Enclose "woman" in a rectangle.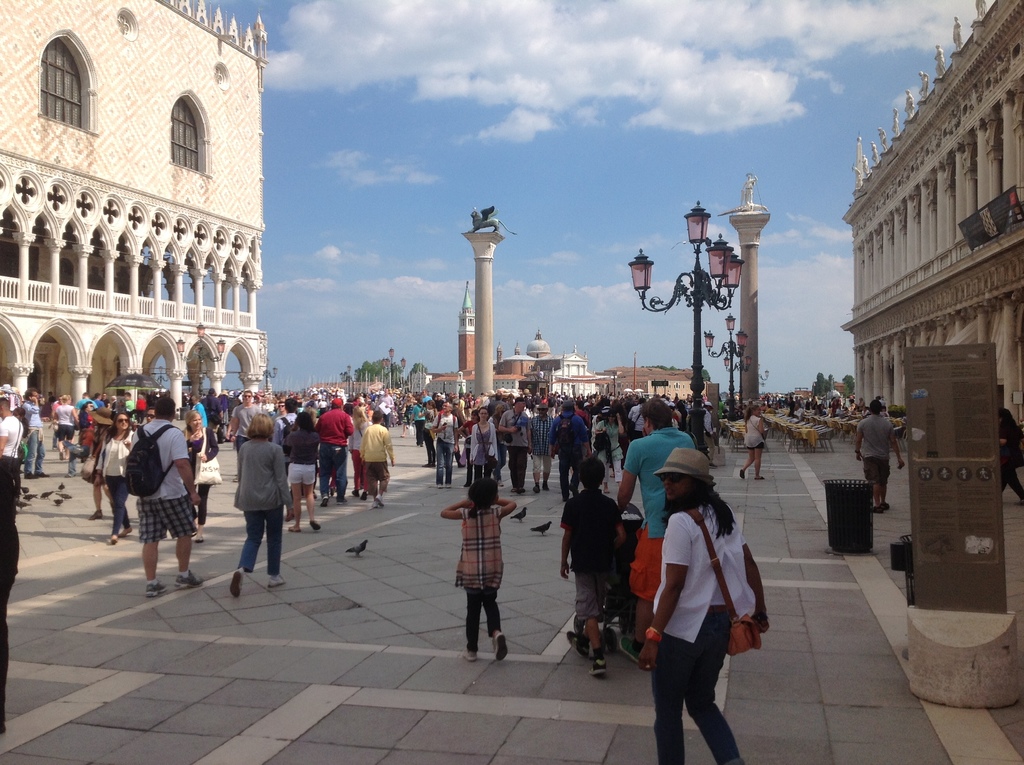
BBox(593, 404, 627, 479).
